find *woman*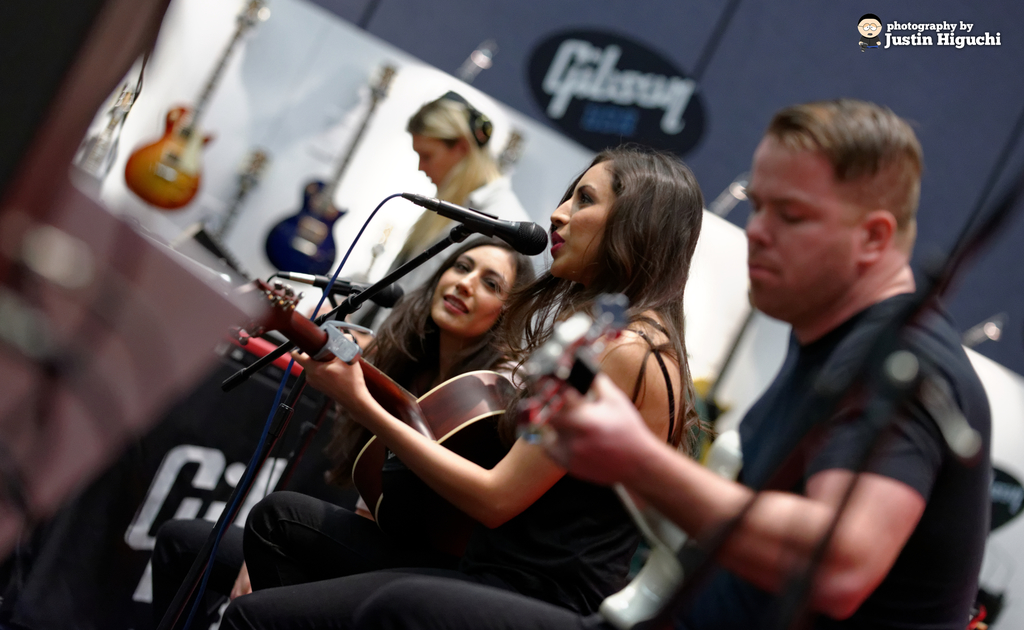
bbox(248, 143, 713, 589)
